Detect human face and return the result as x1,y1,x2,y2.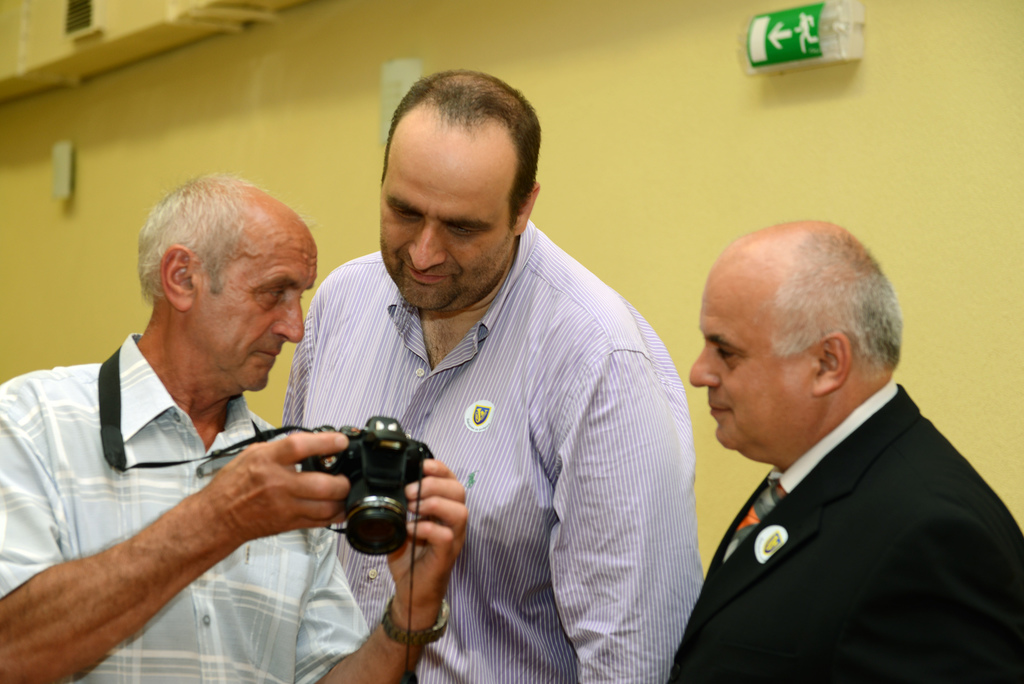
201,236,314,391.
